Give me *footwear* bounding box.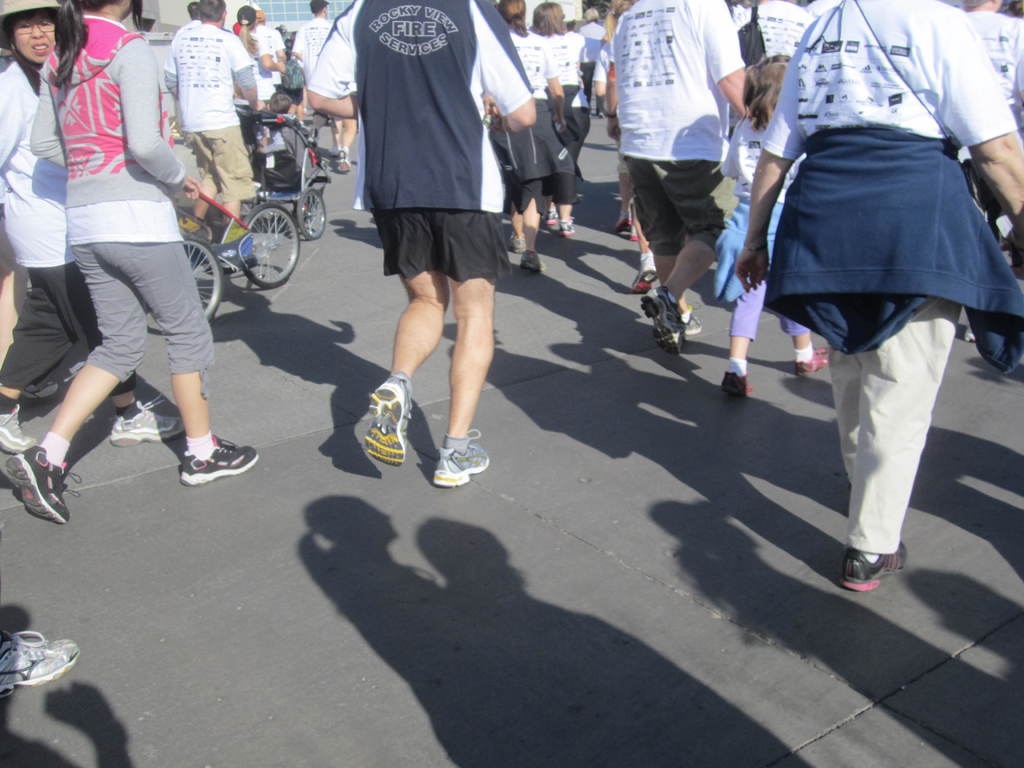
21/379/57/401.
